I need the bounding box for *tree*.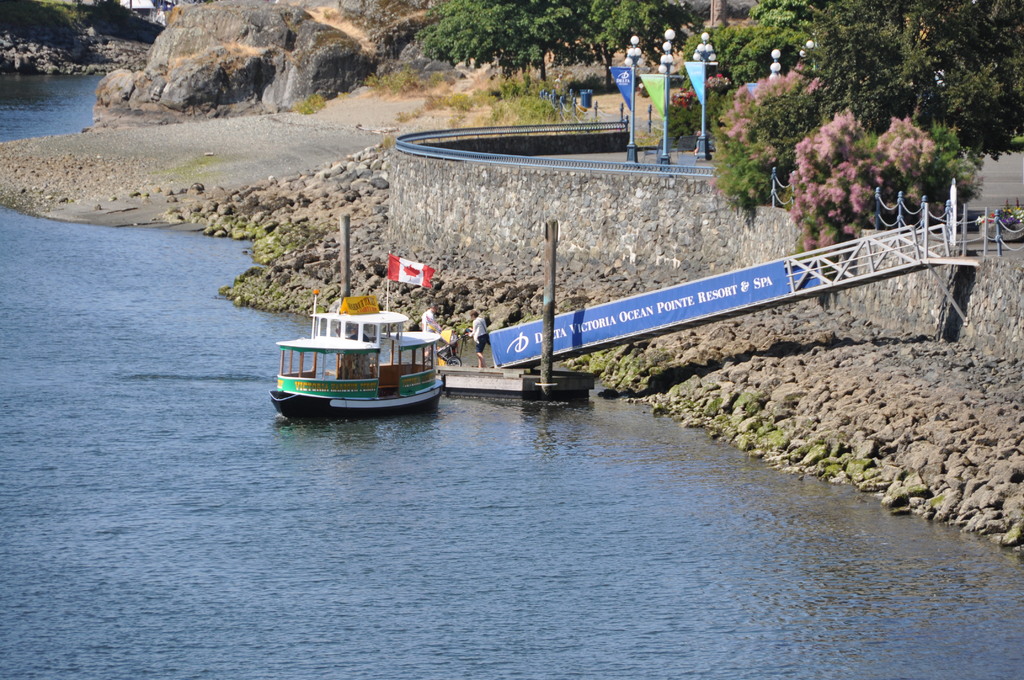
Here it is: box=[707, 0, 1023, 173].
